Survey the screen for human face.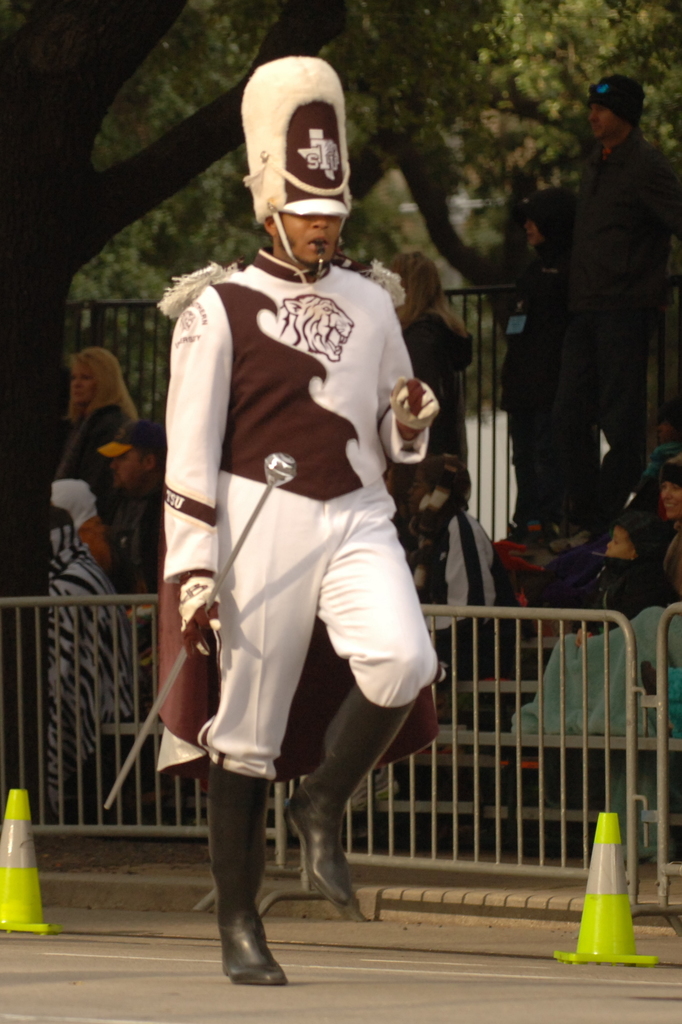
Survey found: BBox(72, 364, 94, 404).
